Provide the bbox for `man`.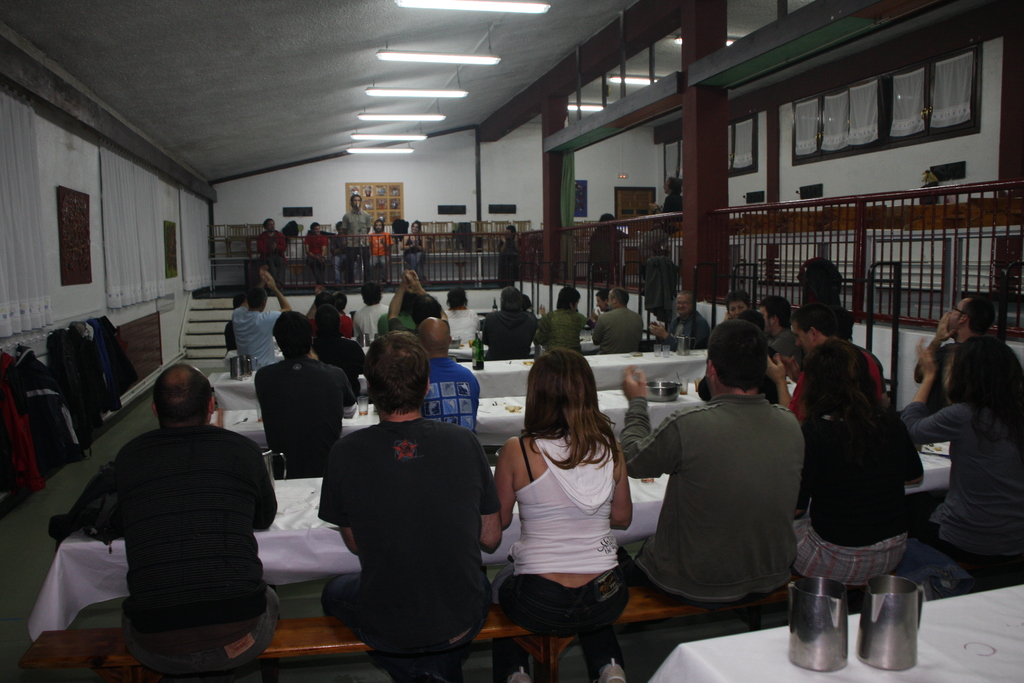
bbox=(257, 218, 293, 290).
